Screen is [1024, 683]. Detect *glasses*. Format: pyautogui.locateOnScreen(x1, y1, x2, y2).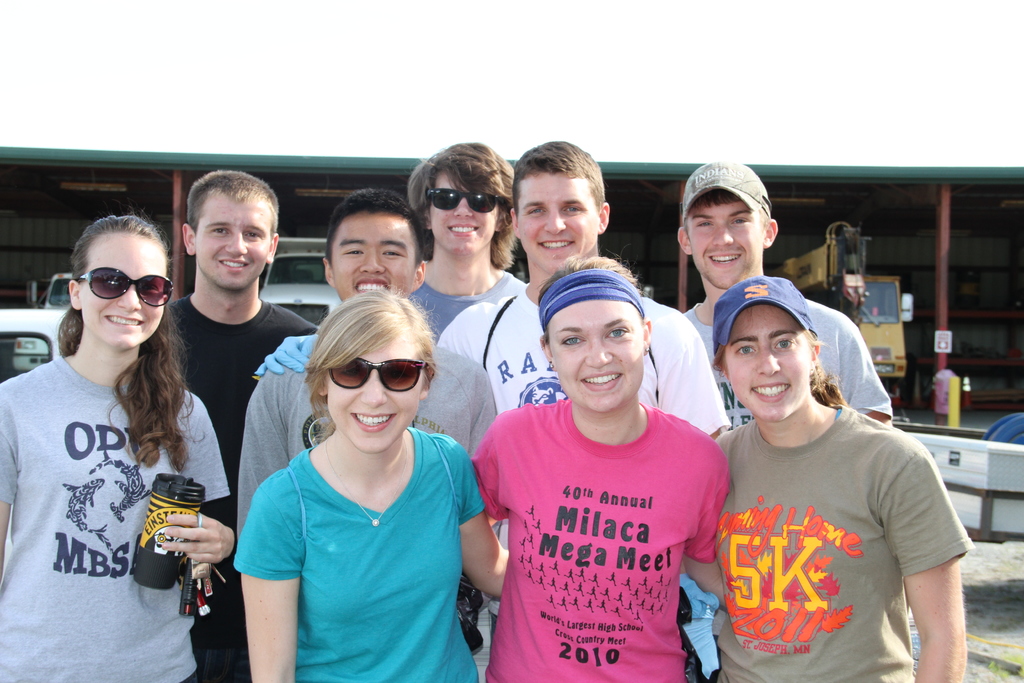
pyautogui.locateOnScreen(72, 263, 177, 308).
